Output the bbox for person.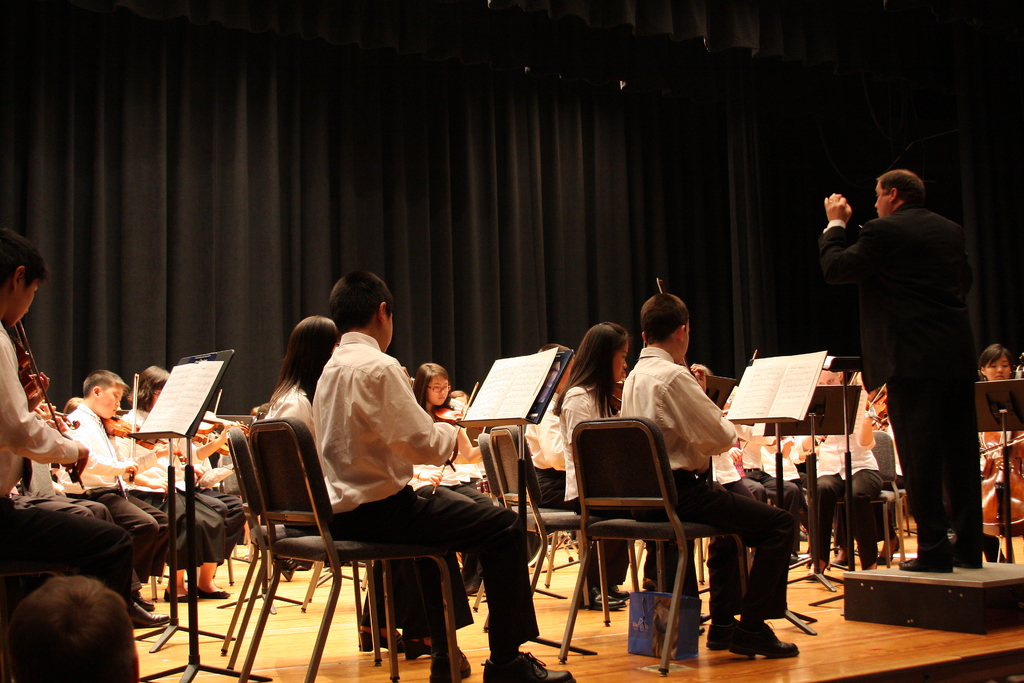
410 357 491 486.
